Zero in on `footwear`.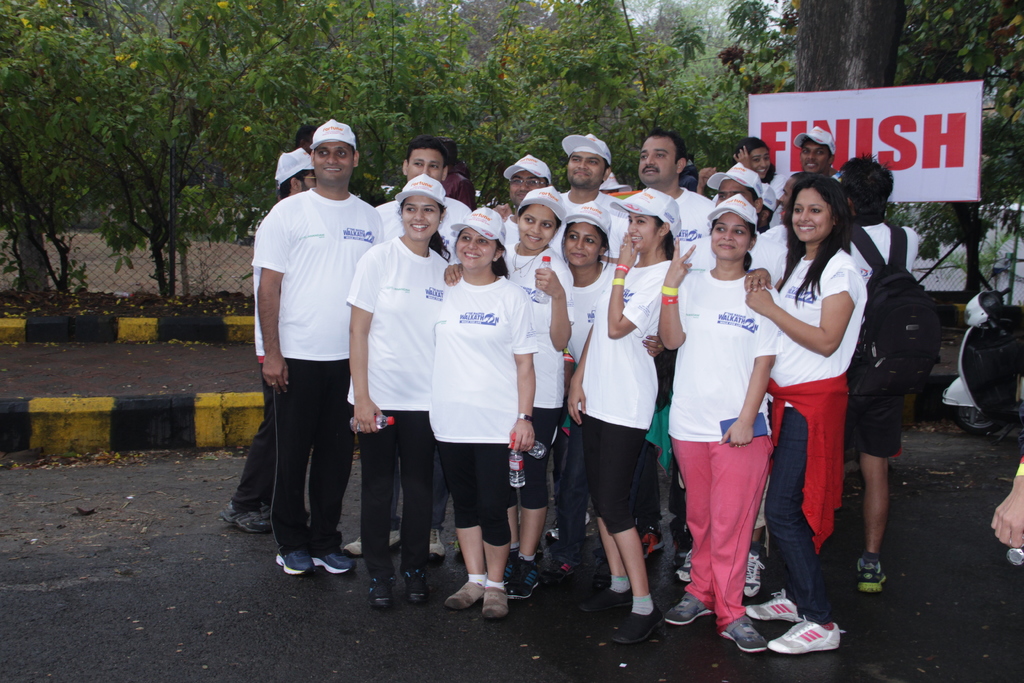
Zeroed in: 260, 500, 269, 522.
